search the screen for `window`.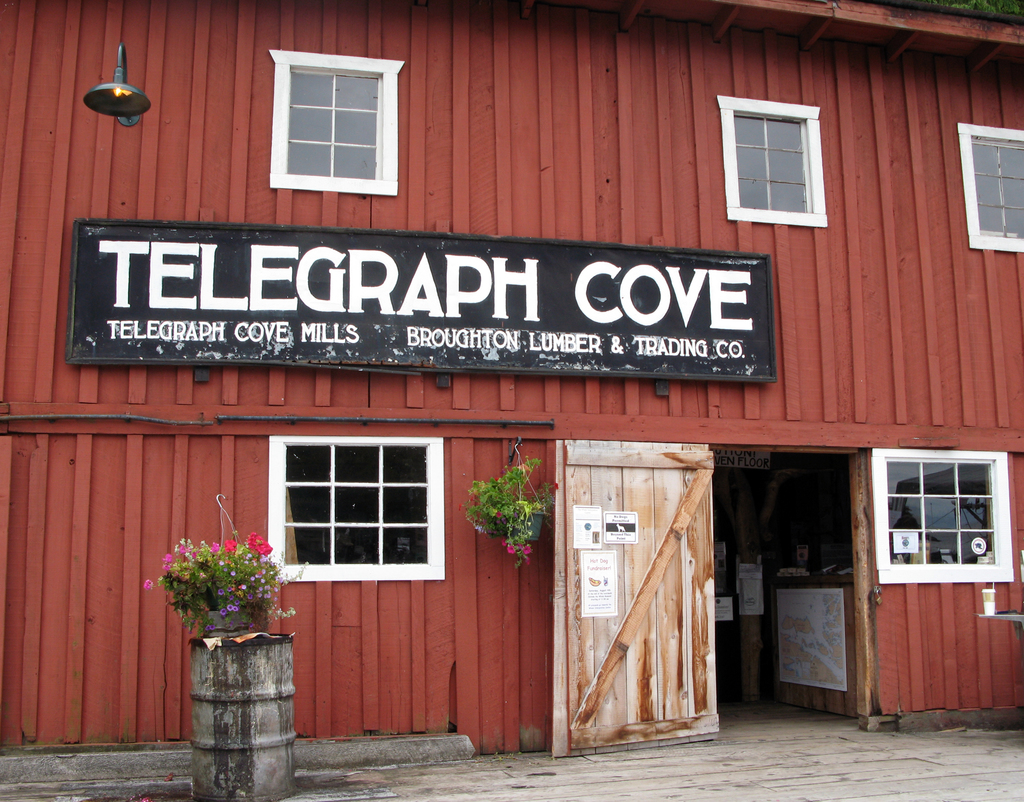
Found at x1=733 y1=111 x2=813 y2=213.
